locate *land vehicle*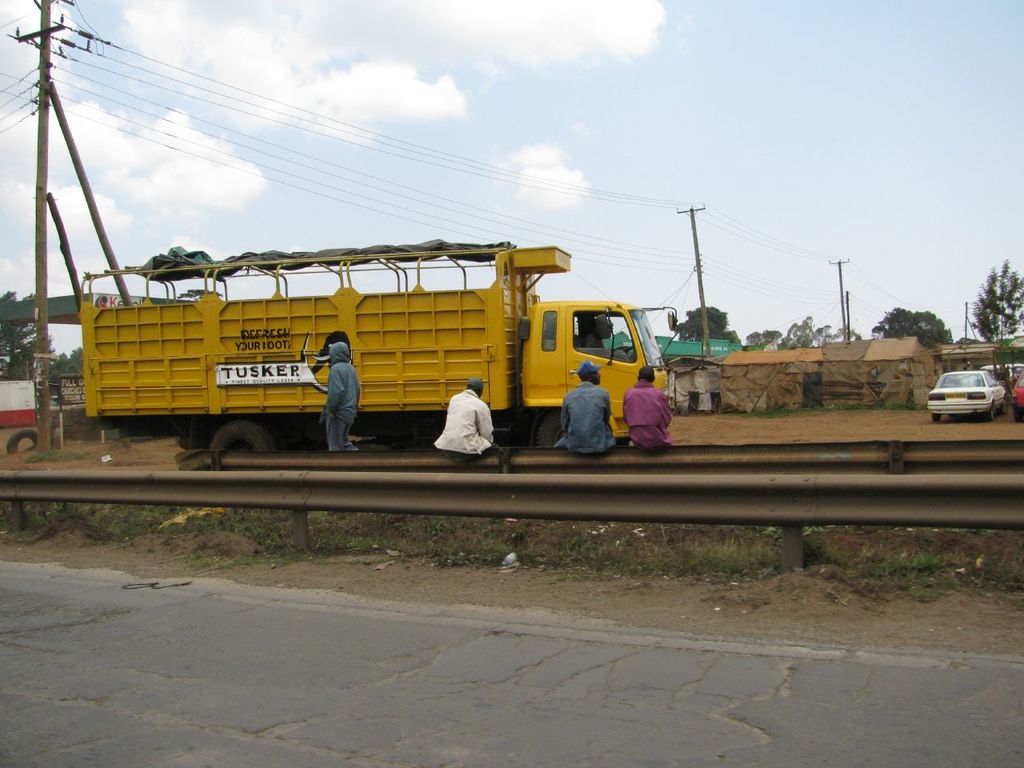
box(84, 225, 688, 463)
